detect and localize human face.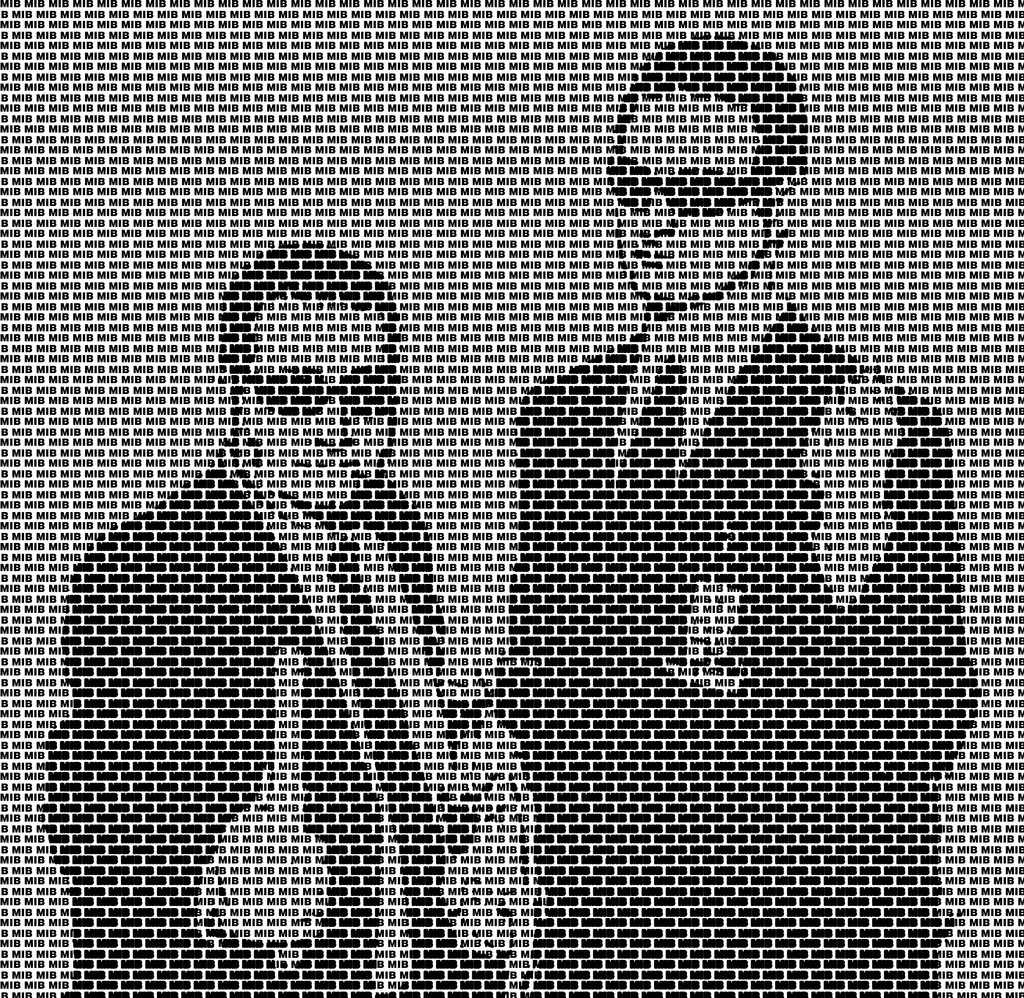
Localized at [617, 89, 762, 294].
